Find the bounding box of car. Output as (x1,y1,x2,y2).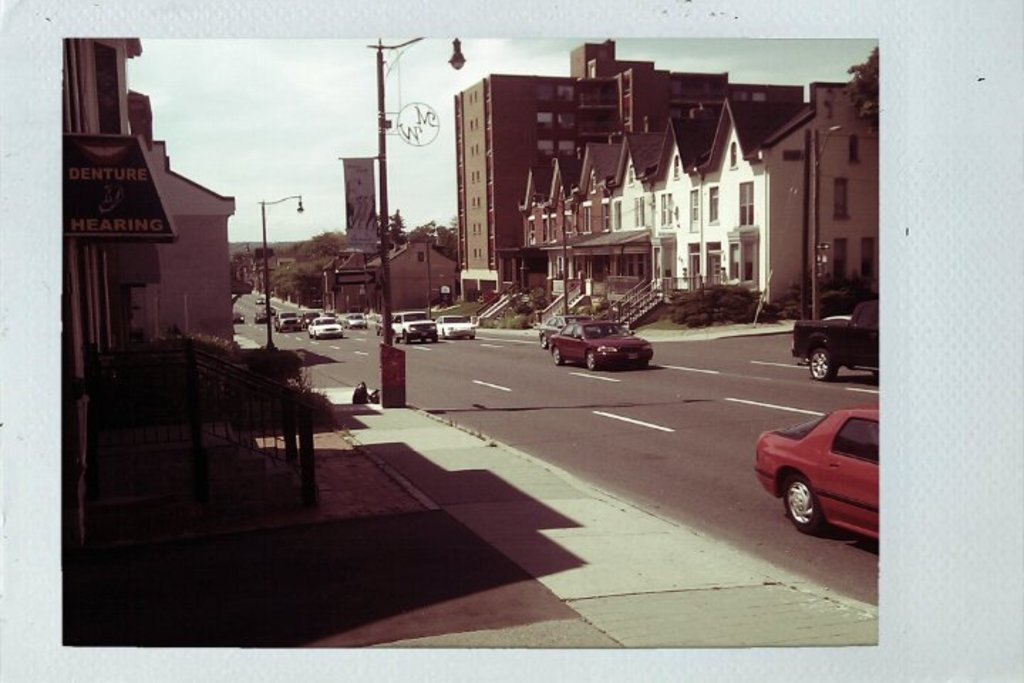
(347,313,370,327).
